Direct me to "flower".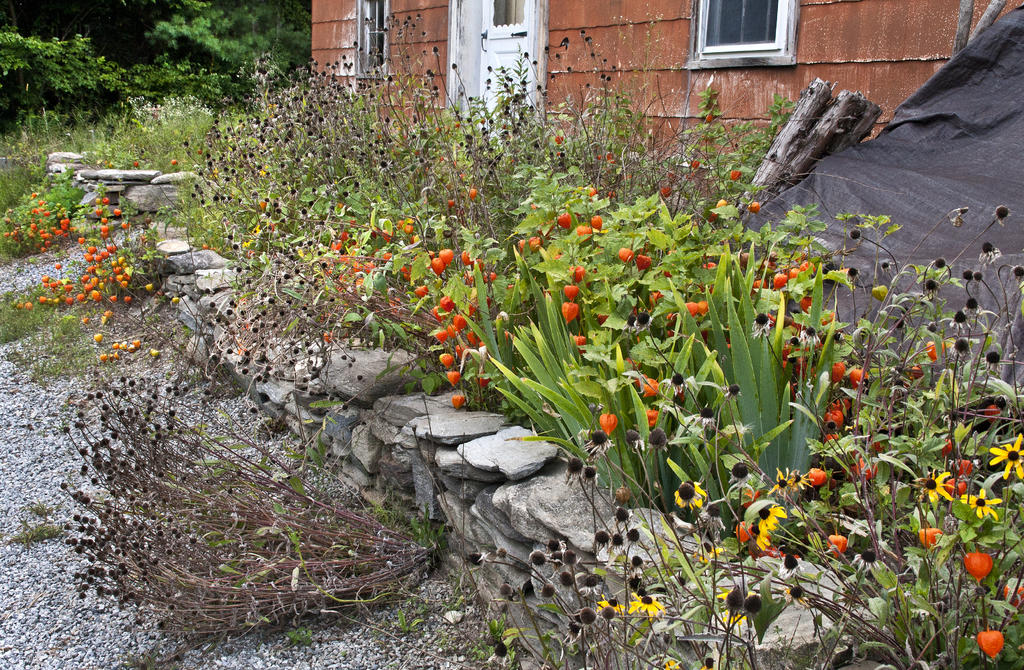
Direction: 982 404 1002 427.
